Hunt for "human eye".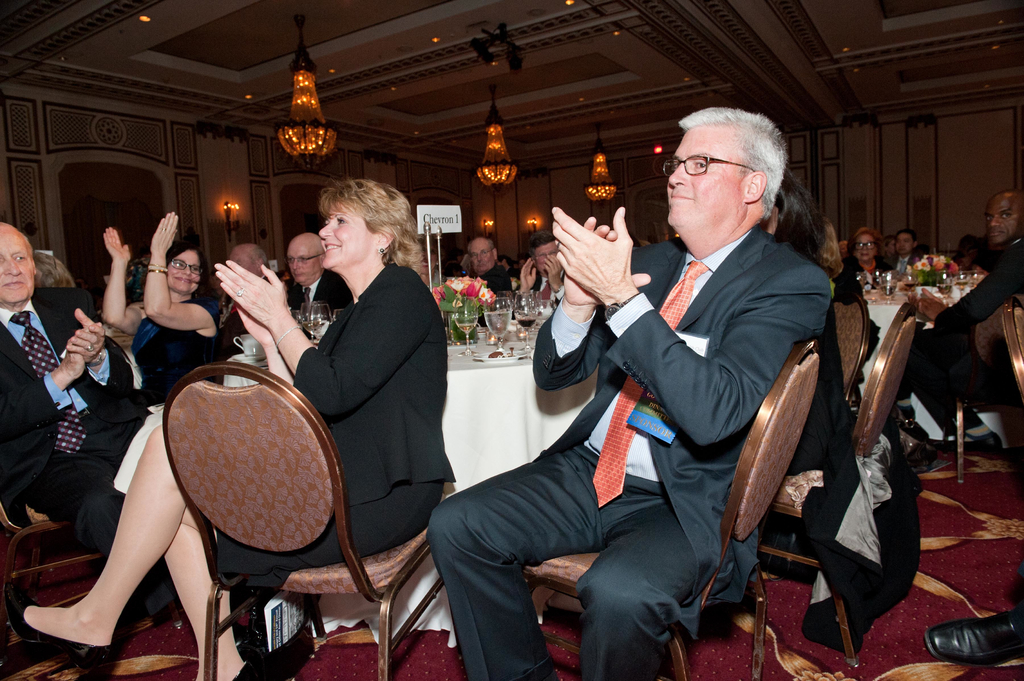
Hunted down at 867,241,871,245.
